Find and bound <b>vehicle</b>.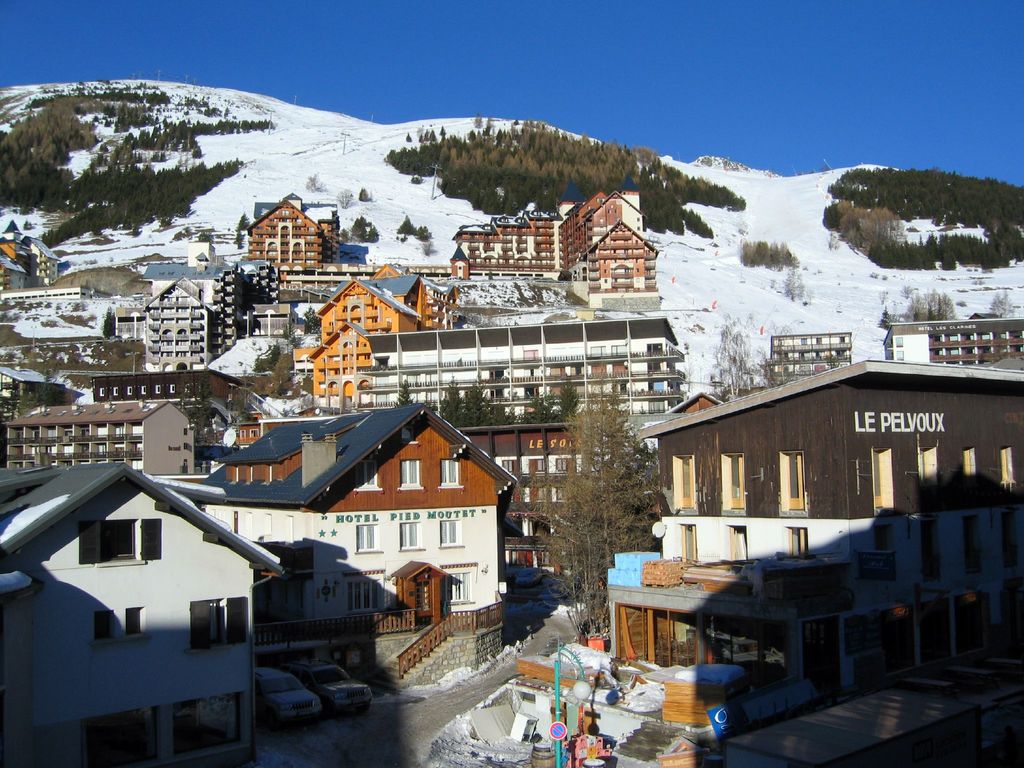
Bound: {"x1": 282, "y1": 654, "x2": 373, "y2": 712}.
